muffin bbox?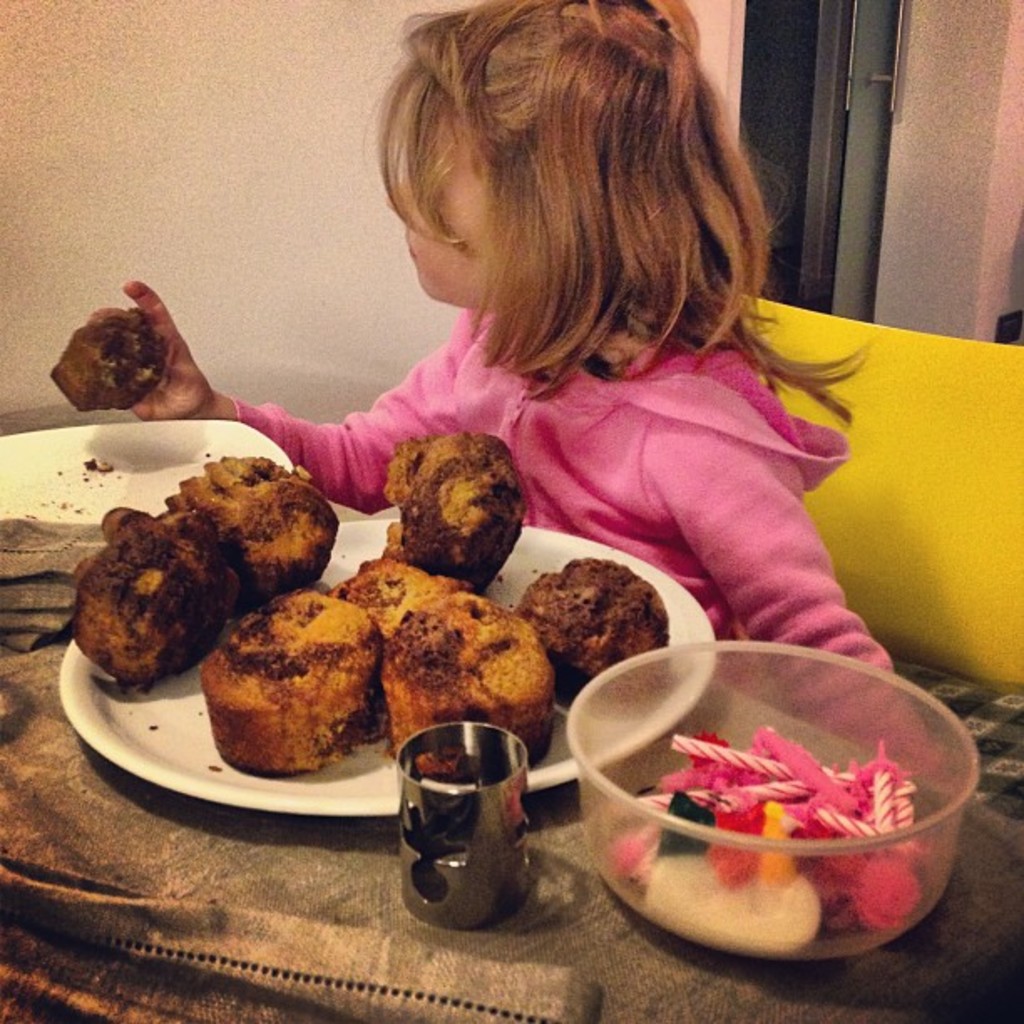
45:308:162:417
